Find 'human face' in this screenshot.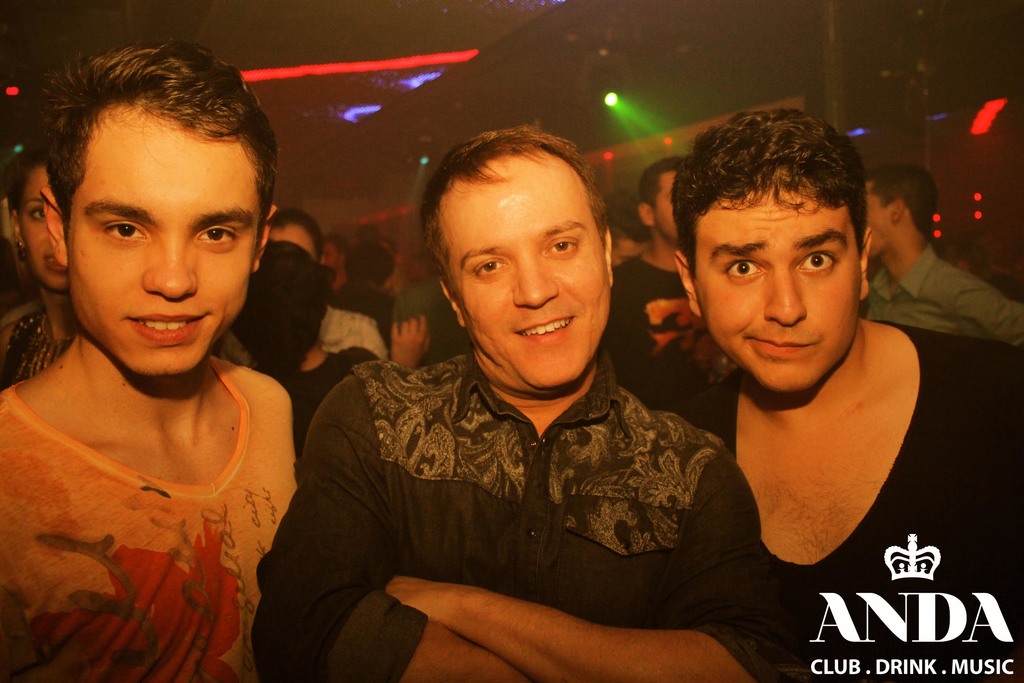
The bounding box for 'human face' is l=70, t=115, r=266, b=374.
